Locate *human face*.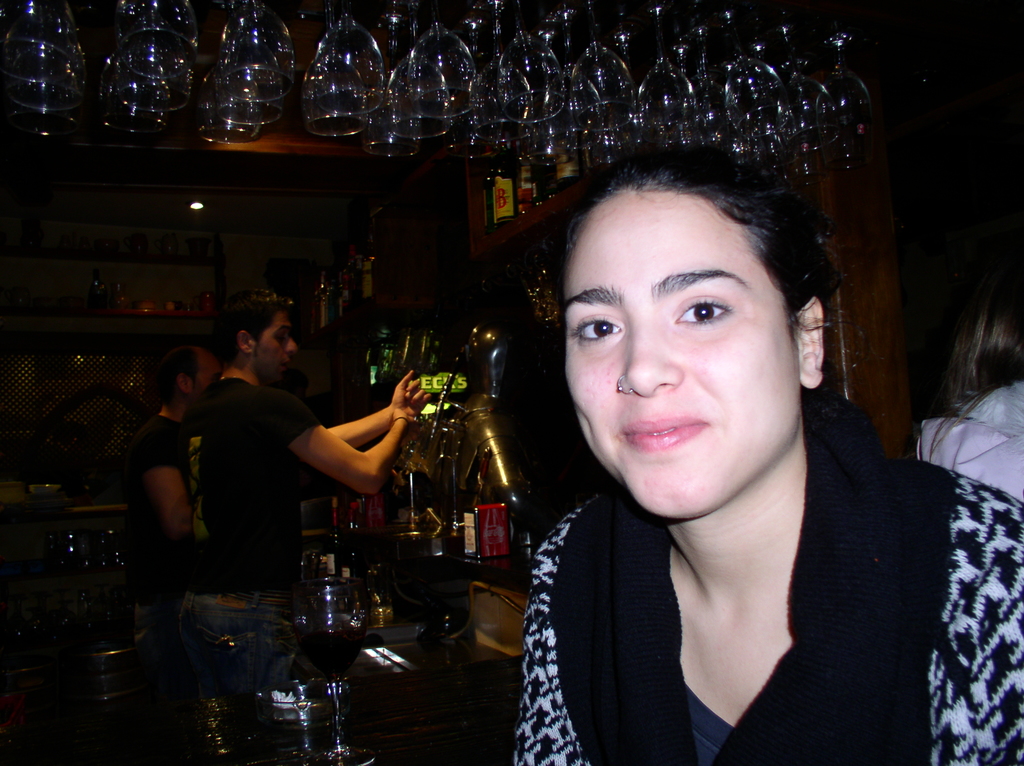
Bounding box: <box>563,180,815,511</box>.
